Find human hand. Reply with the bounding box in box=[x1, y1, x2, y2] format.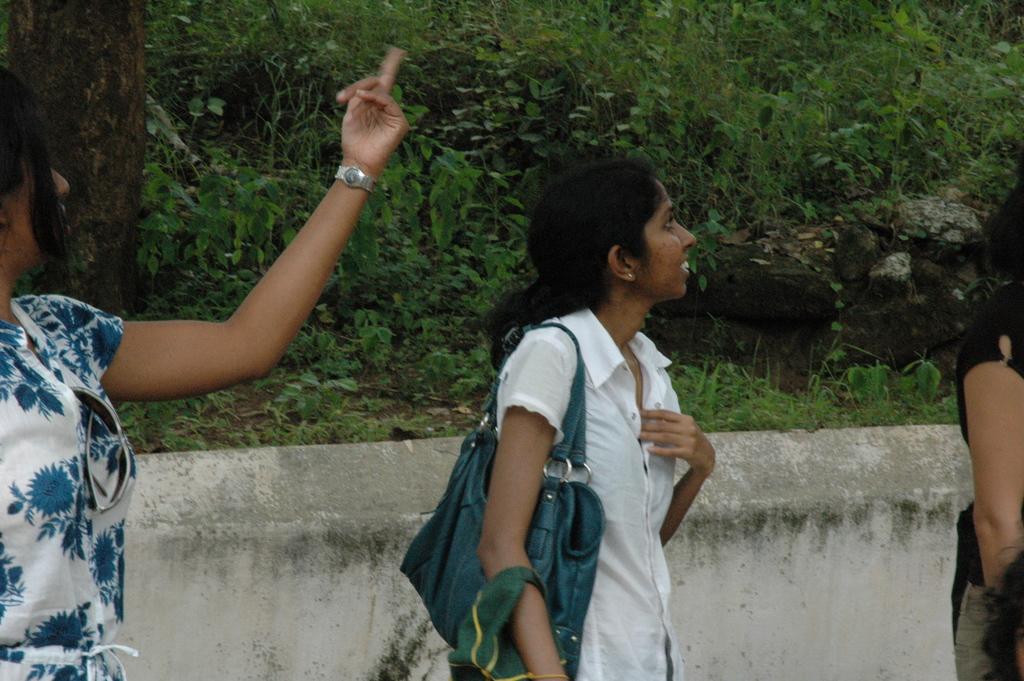
box=[323, 57, 413, 174].
